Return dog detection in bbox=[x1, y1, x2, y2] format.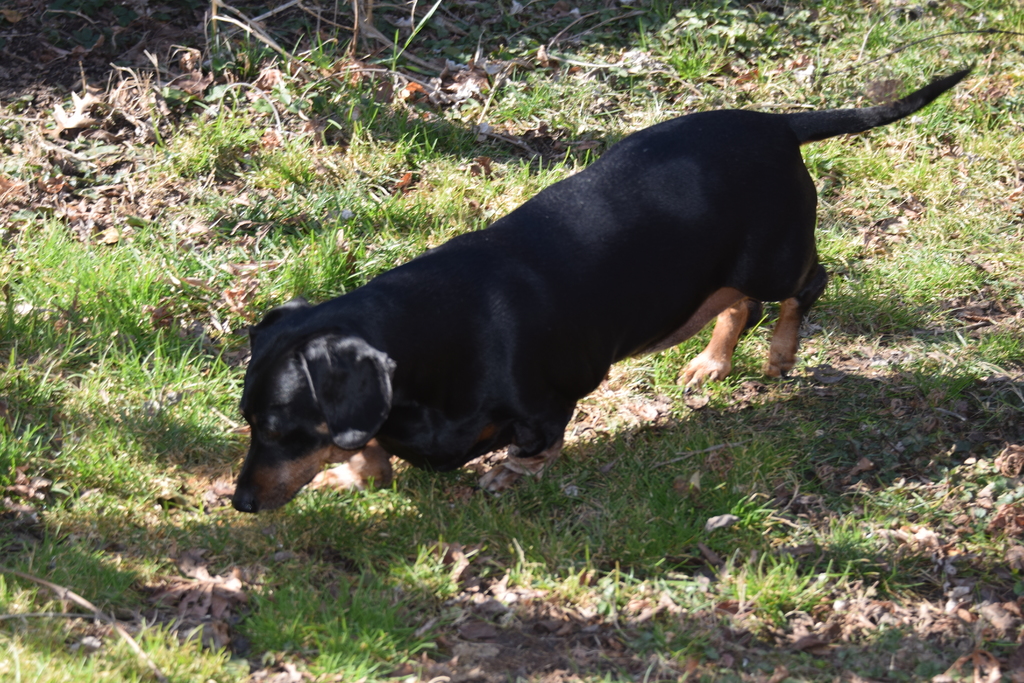
bbox=[235, 62, 979, 518].
